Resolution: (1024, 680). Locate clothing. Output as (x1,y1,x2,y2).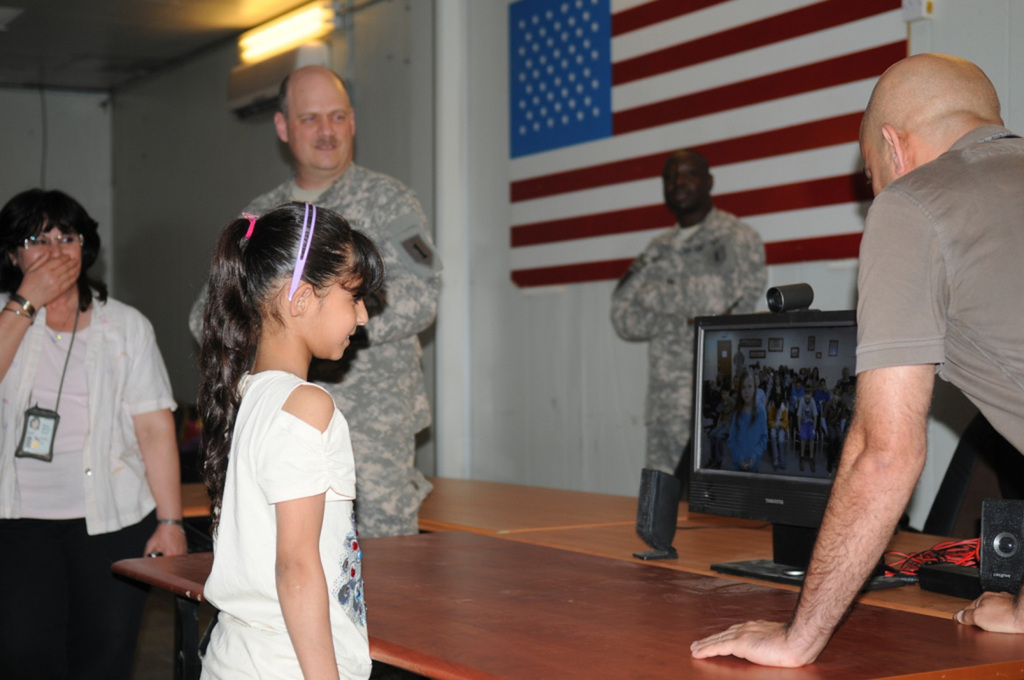
(607,202,768,476).
